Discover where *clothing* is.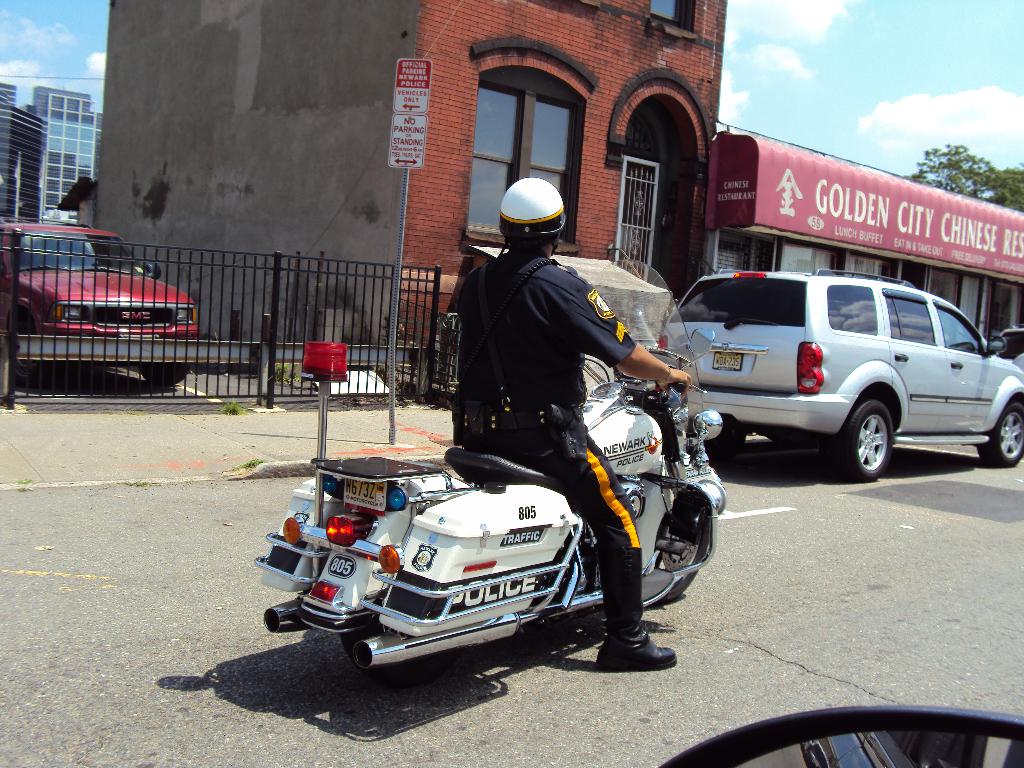
Discovered at pyautogui.locateOnScreen(428, 203, 694, 570).
